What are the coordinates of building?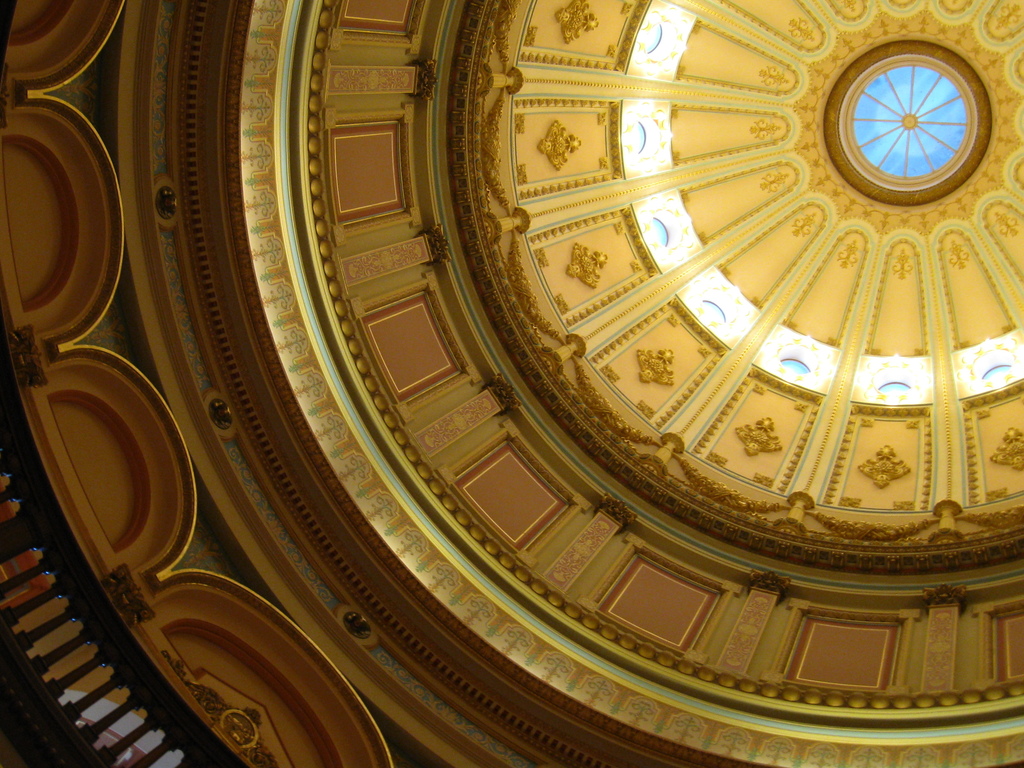
x1=0, y1=0, x2=1023, y2=767.
